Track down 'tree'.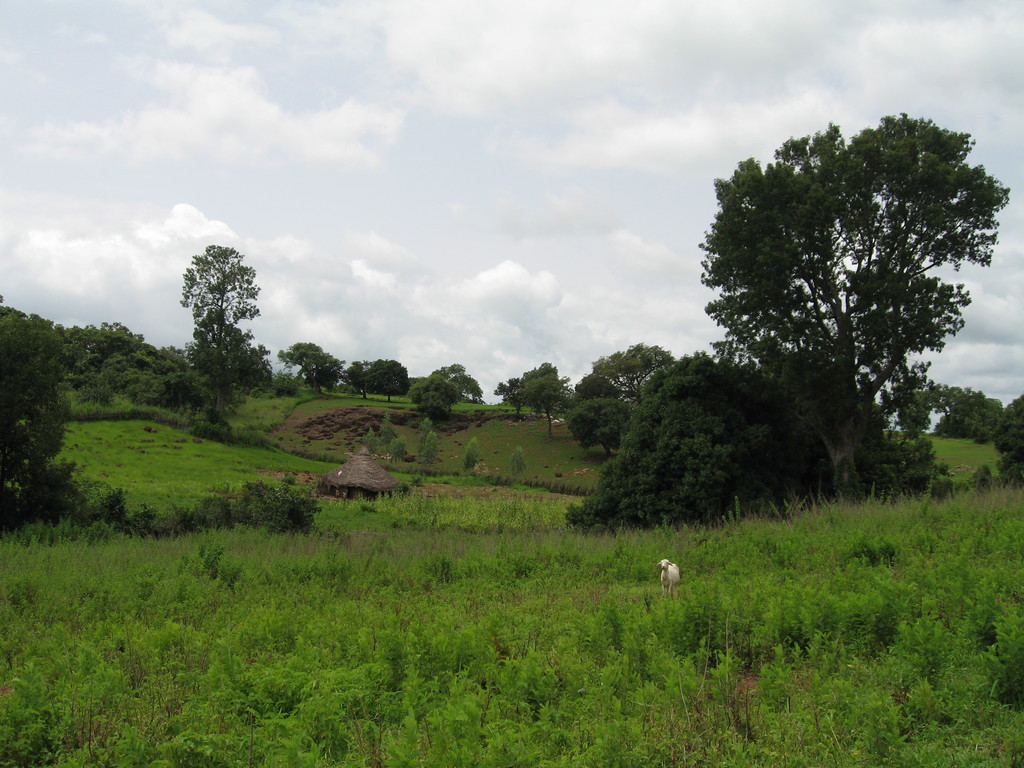
Tracked to BBox(509, 448, 529, 479).
